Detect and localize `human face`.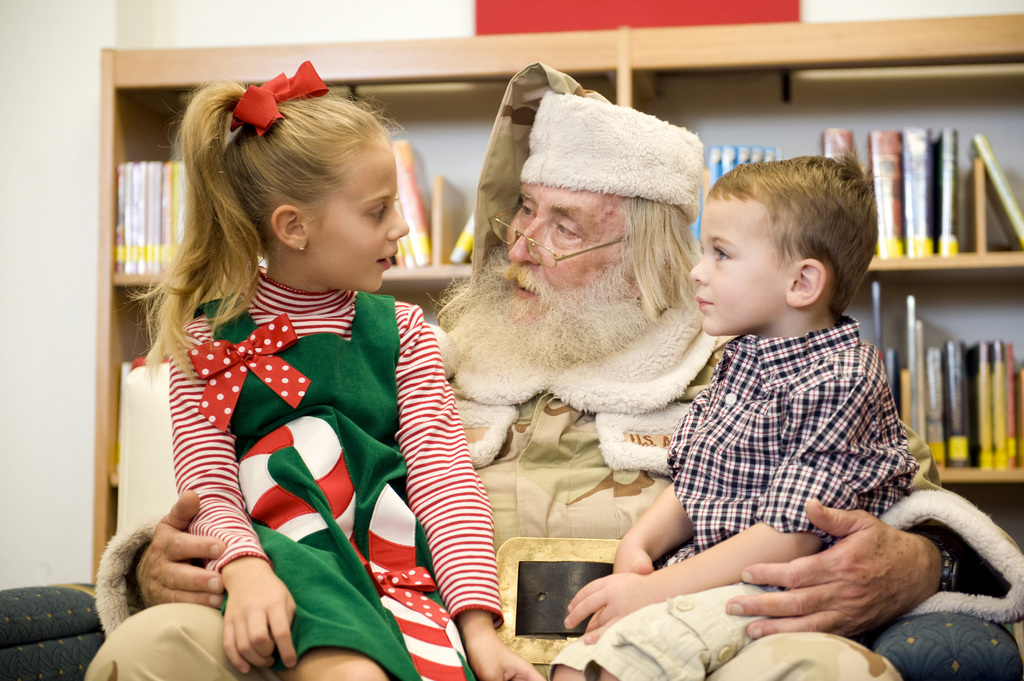
Localized at 305/146/410/287.
